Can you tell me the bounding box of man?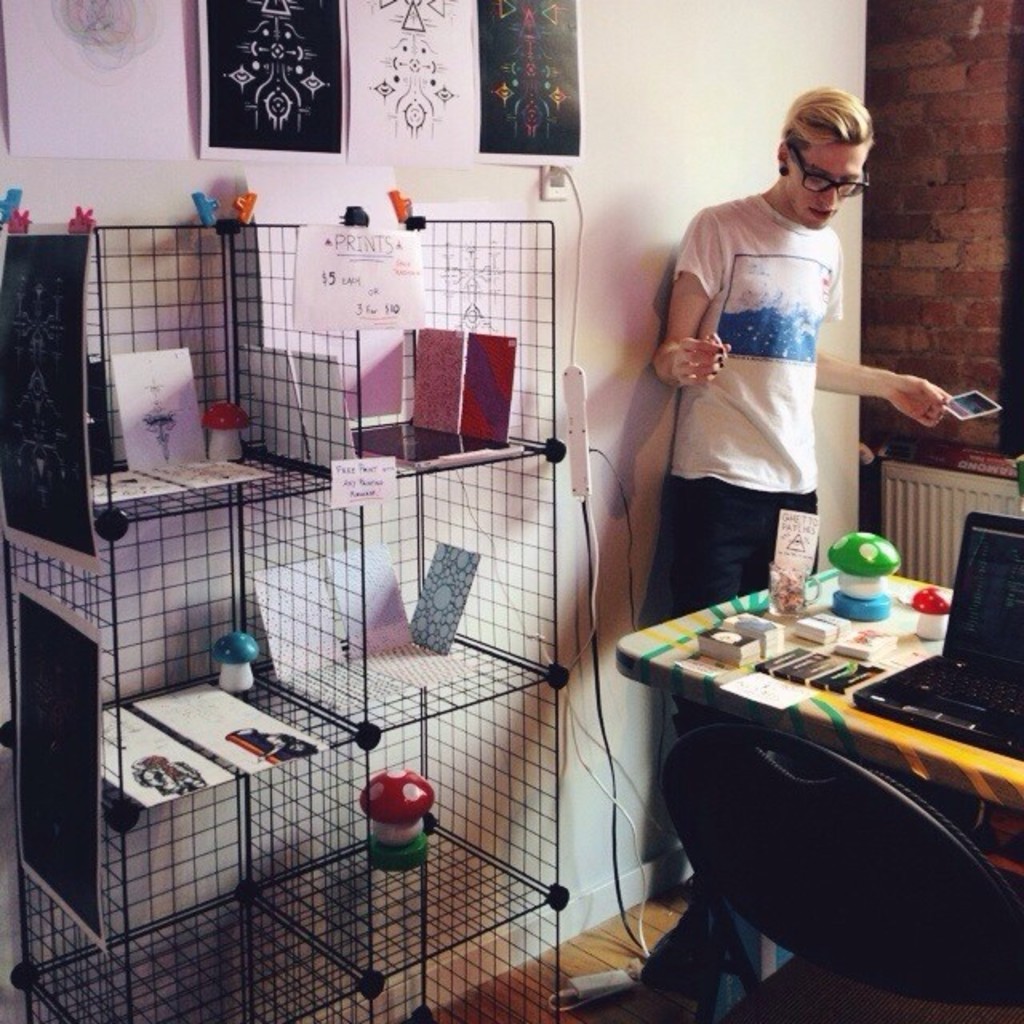
656/77/958/738.
